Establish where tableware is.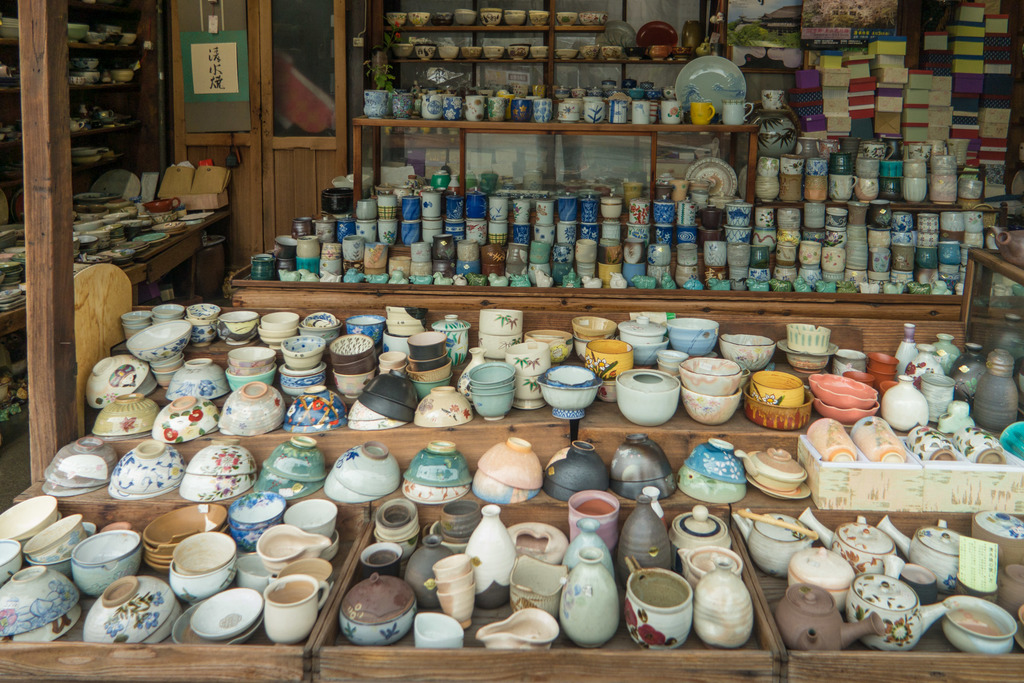
Established at locate(847, 272, 874, 293).
